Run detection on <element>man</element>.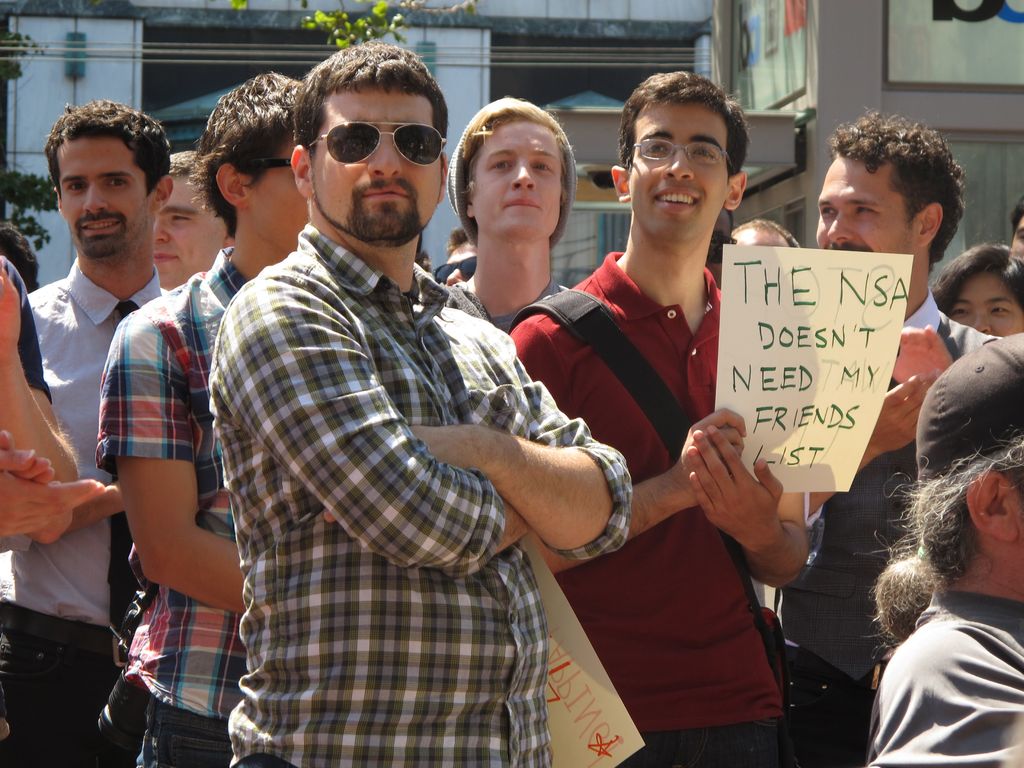
Result: left=99, top=76, right=311, bottom=767.
